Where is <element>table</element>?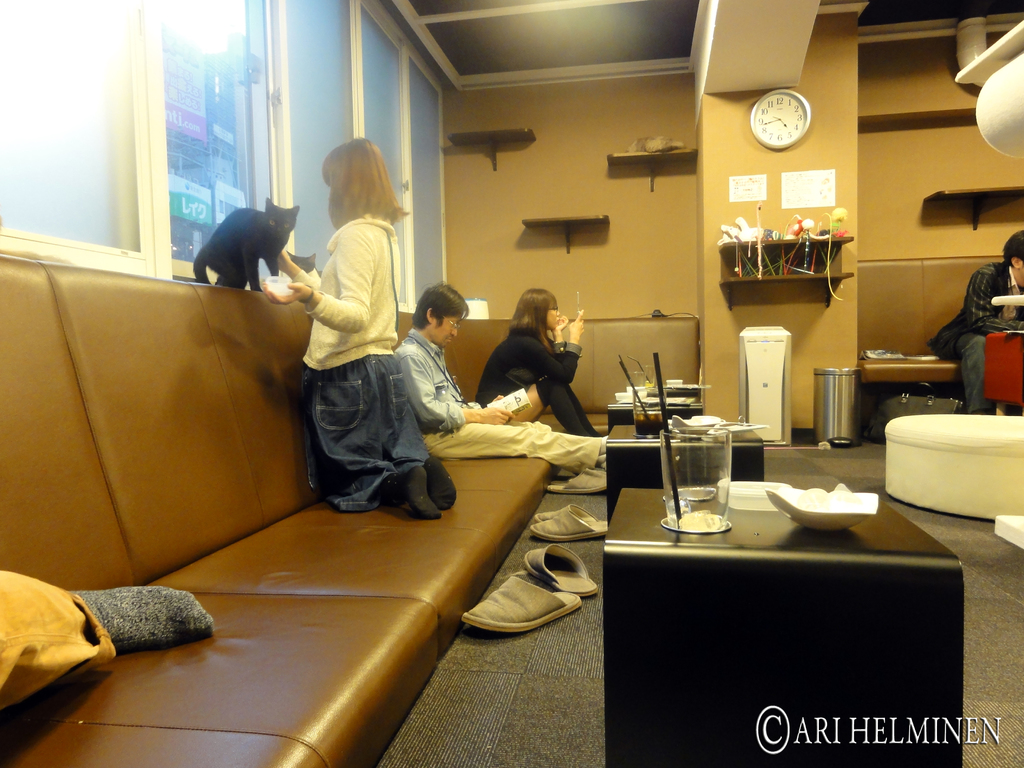
591, 484, 968, 767.
